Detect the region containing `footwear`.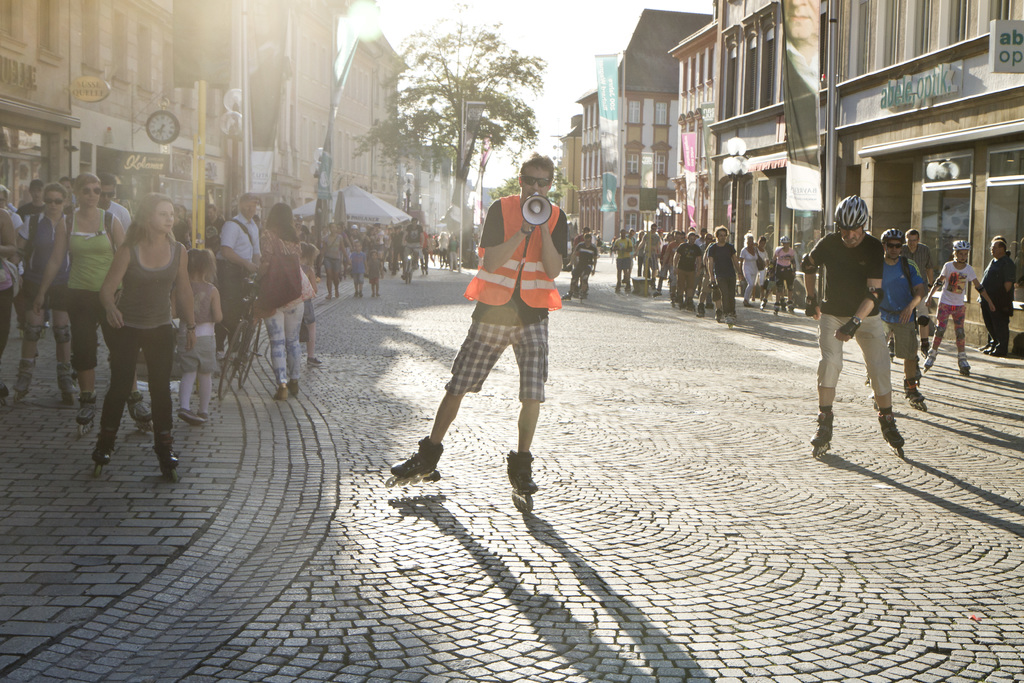
(x1=97, y1=436, x2=118, y2=462).
